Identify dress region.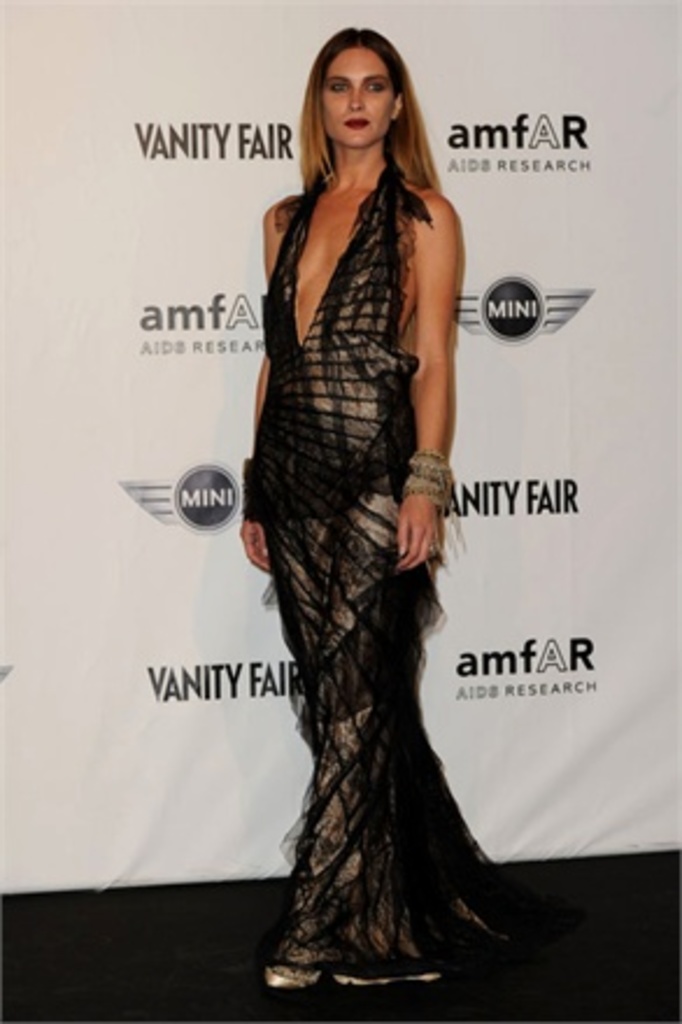
Region: region(261, 163, 587, 987).
